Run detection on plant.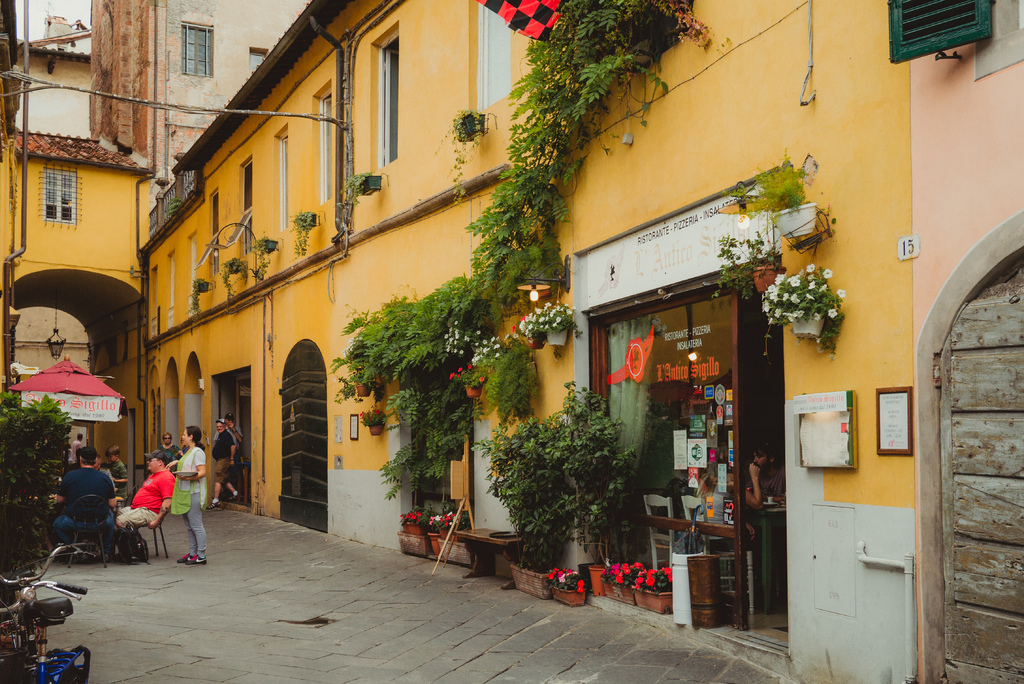
Result: 289, 211, 319, 262.
